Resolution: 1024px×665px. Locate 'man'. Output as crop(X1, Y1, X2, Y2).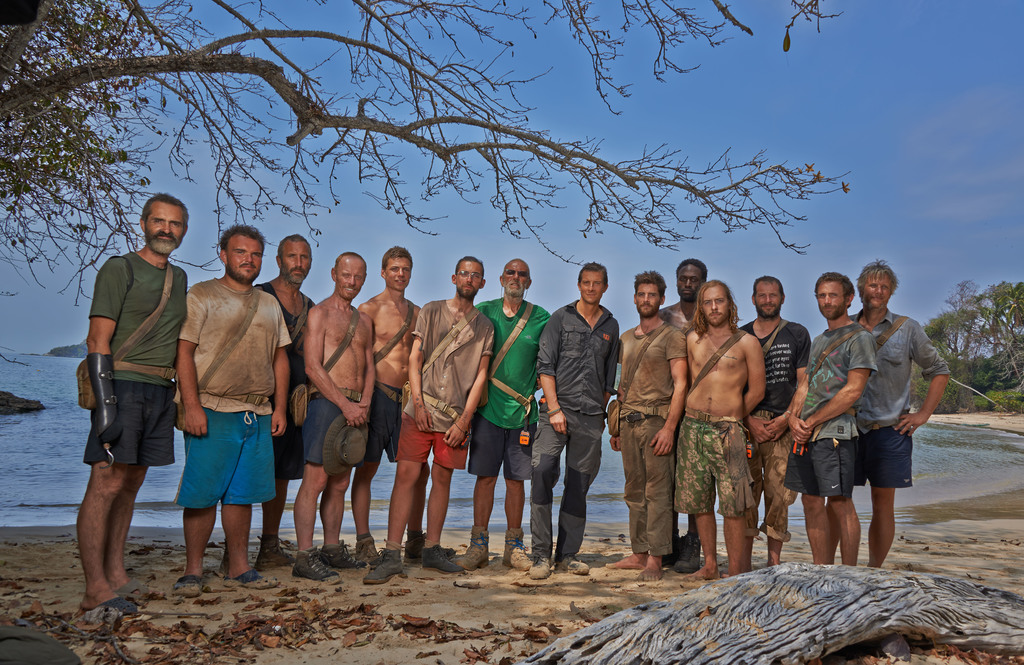
crop(74, 190, 190, 615).
